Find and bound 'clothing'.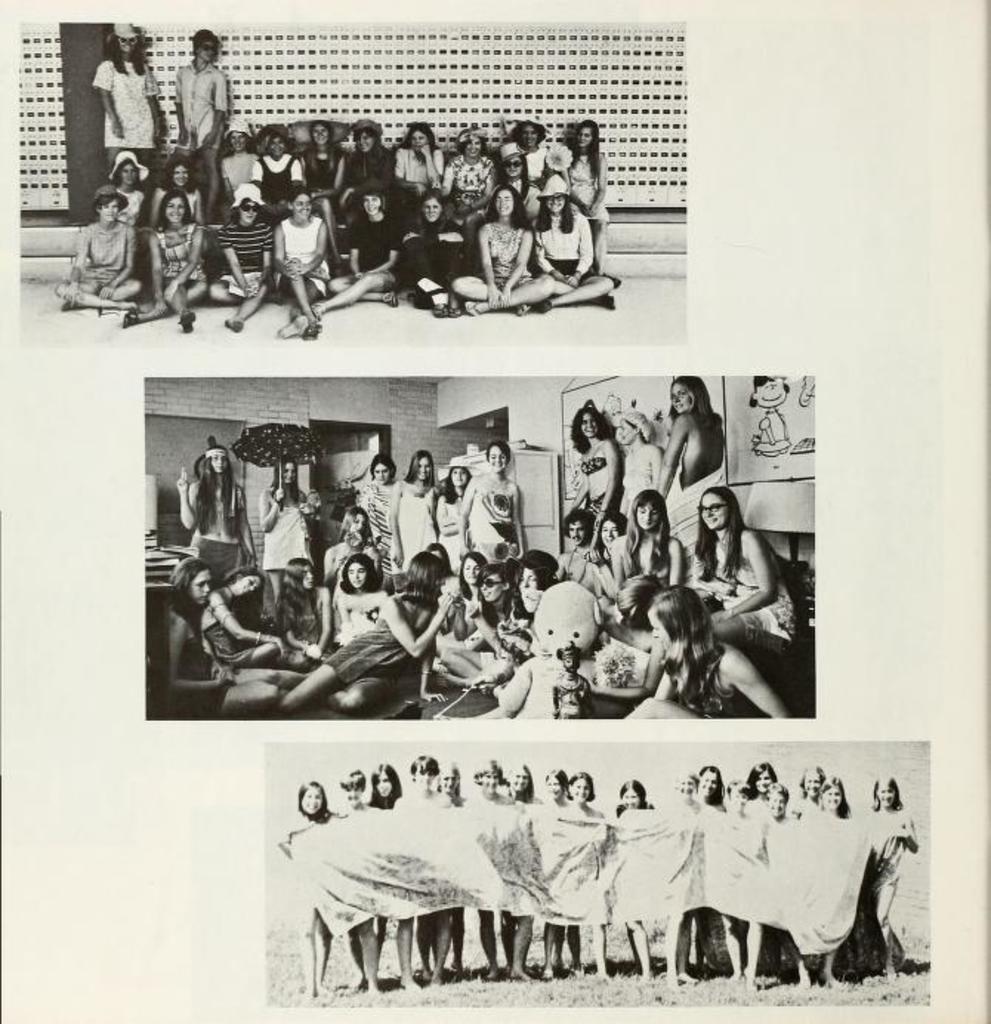
Bound: BBox(226, 149, 256, 189).
